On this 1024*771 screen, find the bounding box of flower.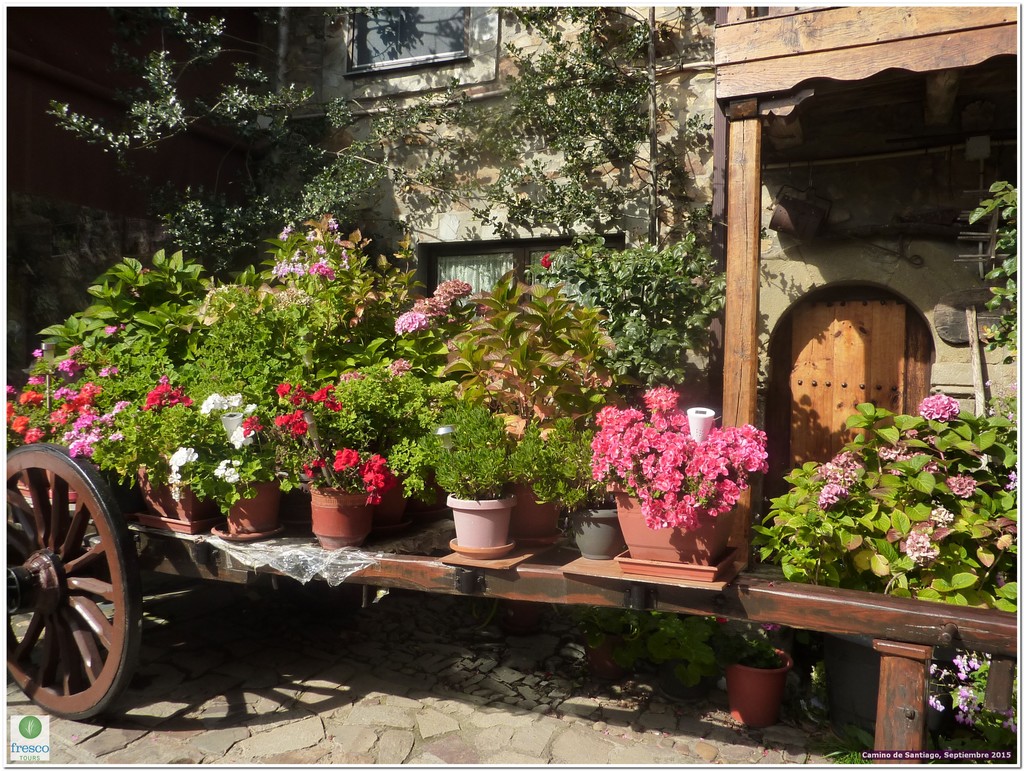
Bounding box: bbox=(410, 298, 451, 322).
